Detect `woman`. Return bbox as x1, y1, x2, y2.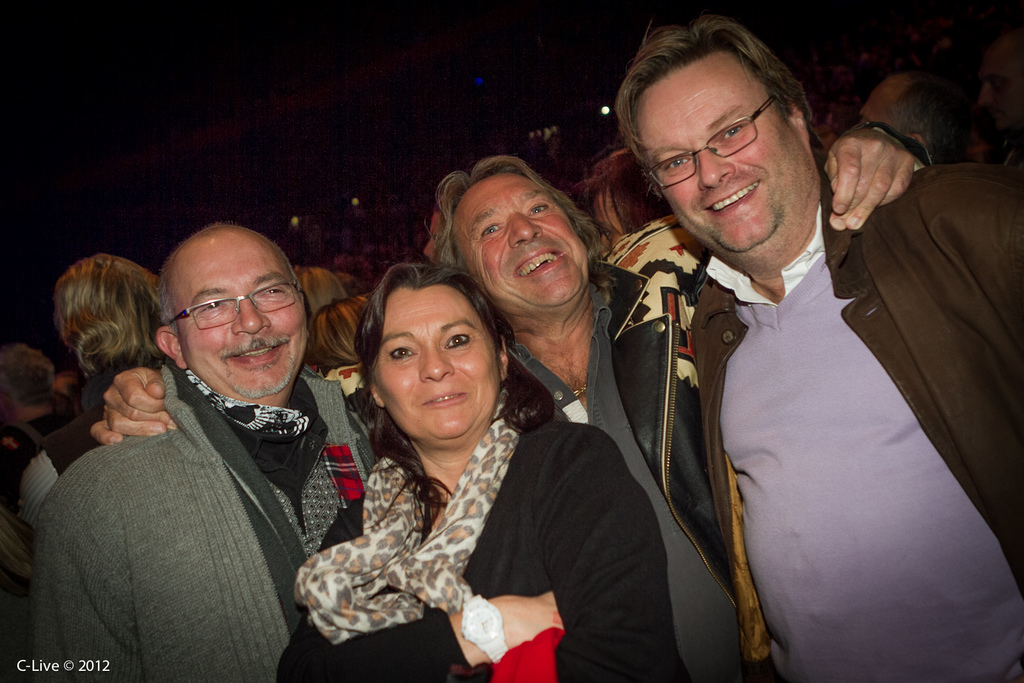
610, 156, 694, 236.
